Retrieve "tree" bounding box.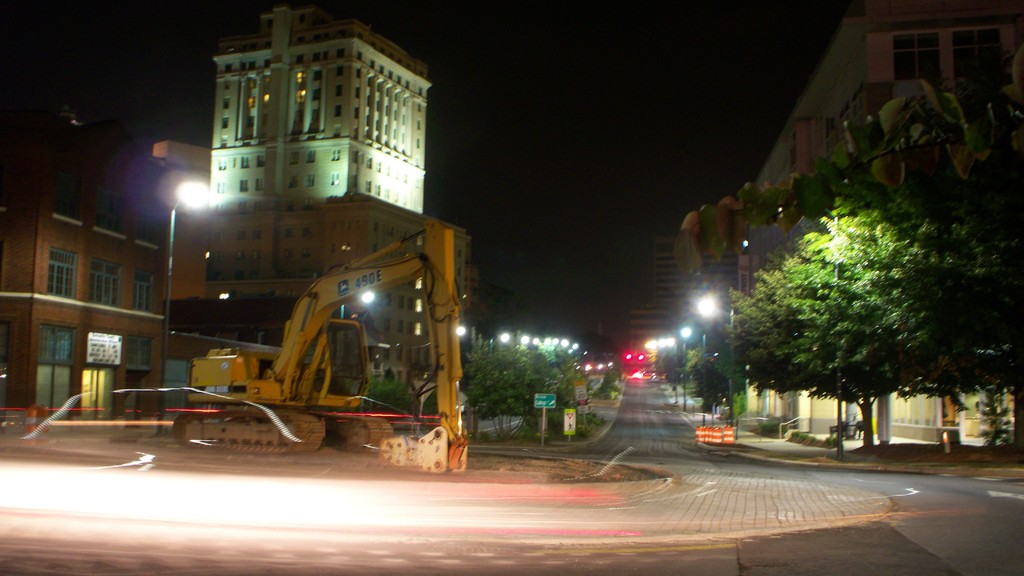
Bounding box: 444/330/585/453.
